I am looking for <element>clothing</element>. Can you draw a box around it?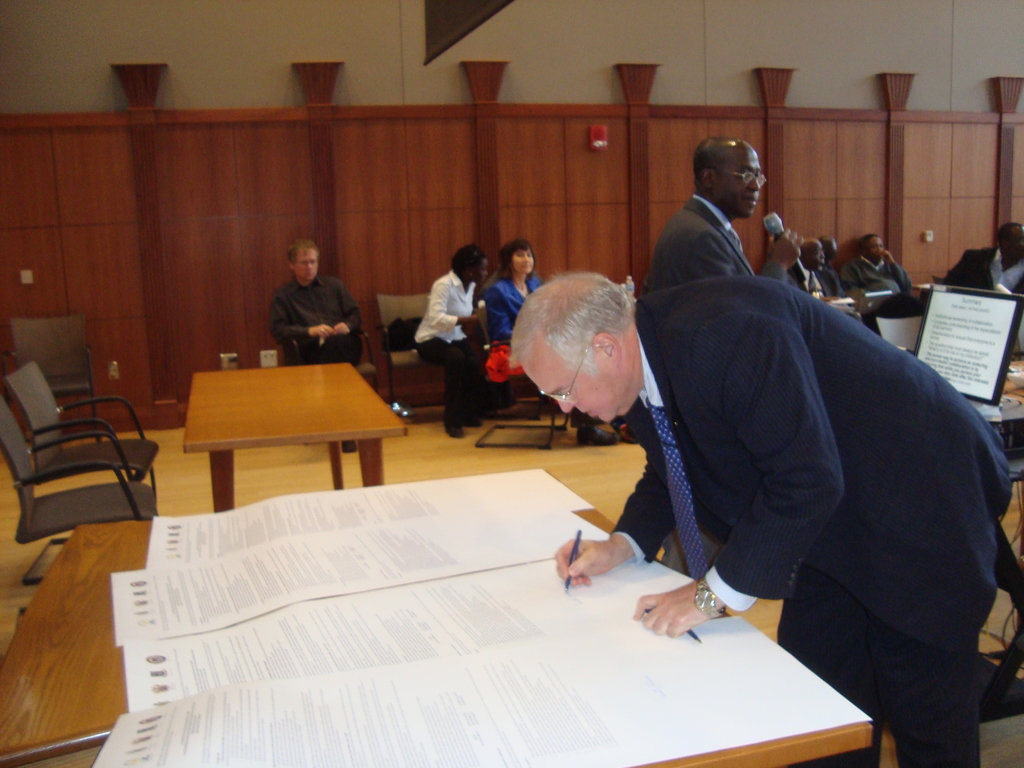
Sure, the bounding box is {"x1": 840, "y1": 252, "x2": 915, "y2": 298}.
